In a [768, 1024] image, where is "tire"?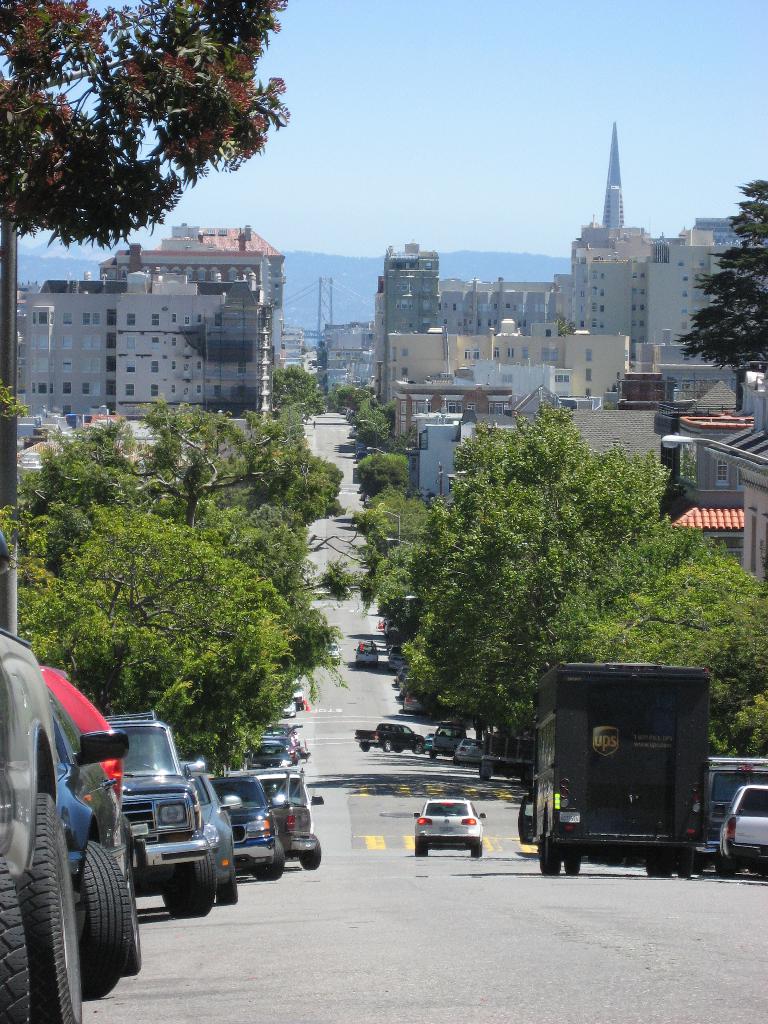
locate(360, 739, 374, 750).
